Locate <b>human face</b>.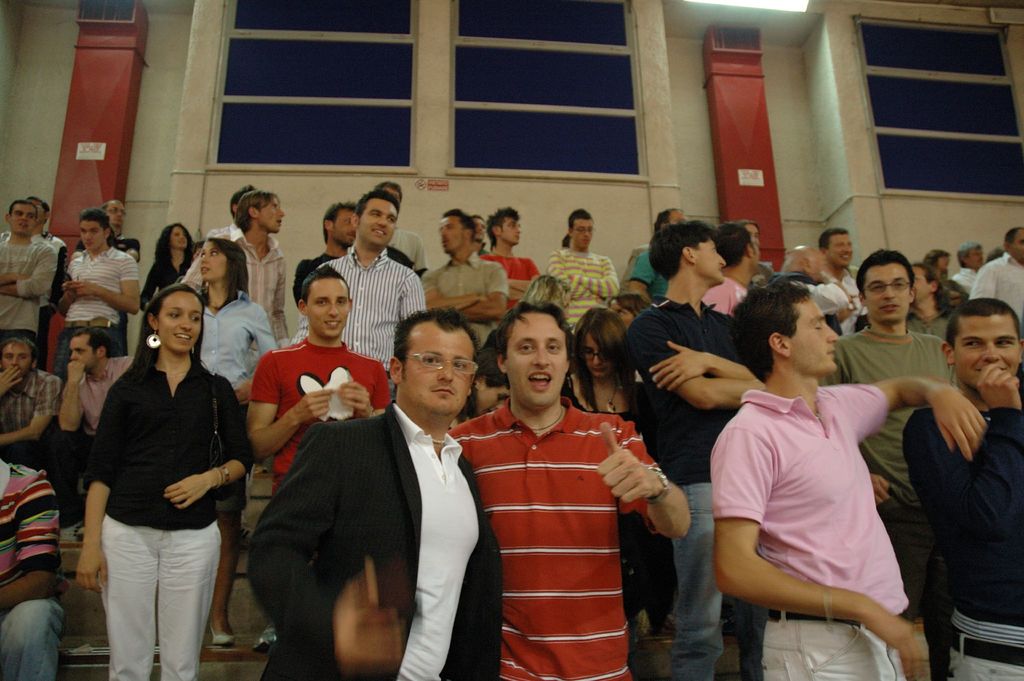
Bounding box: x1=957 y1=313 x2=1021 y2=386.
